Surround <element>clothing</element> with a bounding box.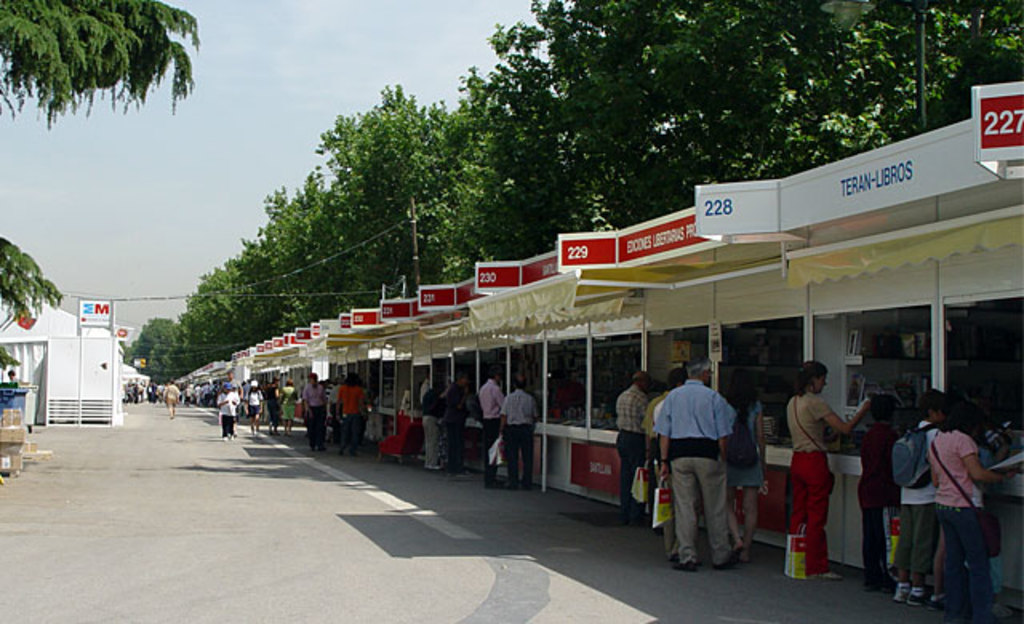
rect(614, 386, 651, 509).
